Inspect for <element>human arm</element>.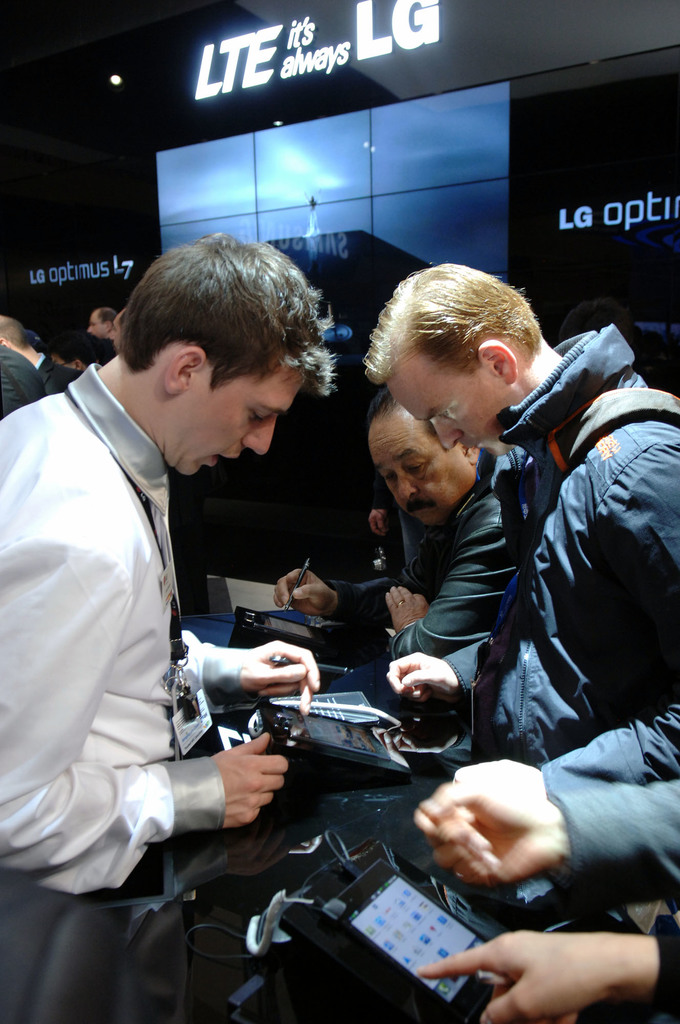
Inspection: pyautogui.locateOnScreen(254, 489, 386, 624).
